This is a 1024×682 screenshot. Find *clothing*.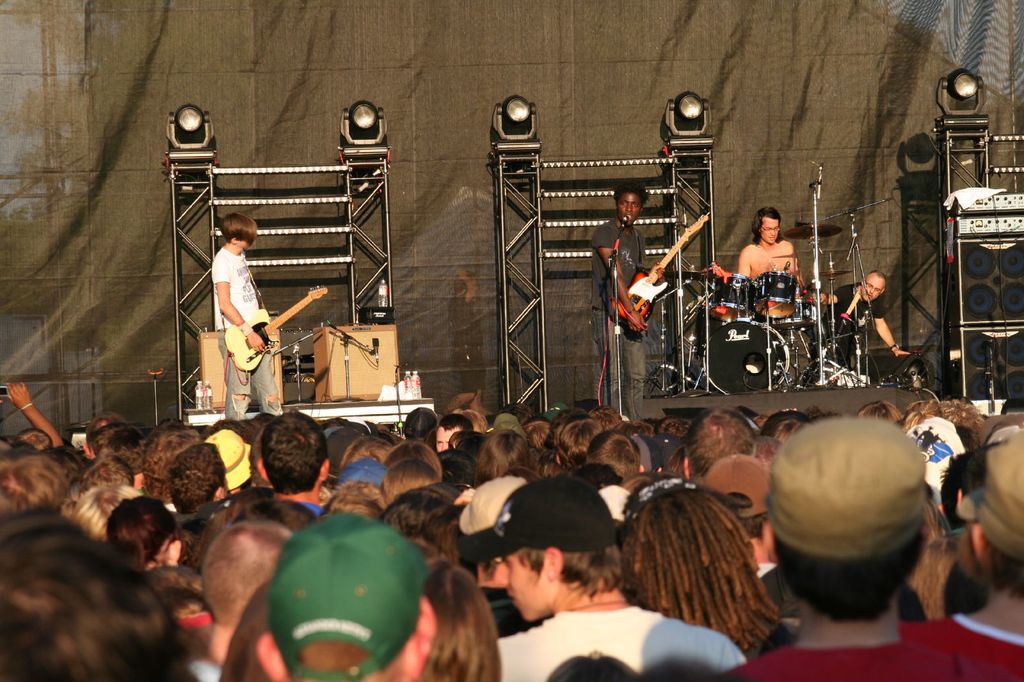
Bounding box: (717,637,1023,681).
